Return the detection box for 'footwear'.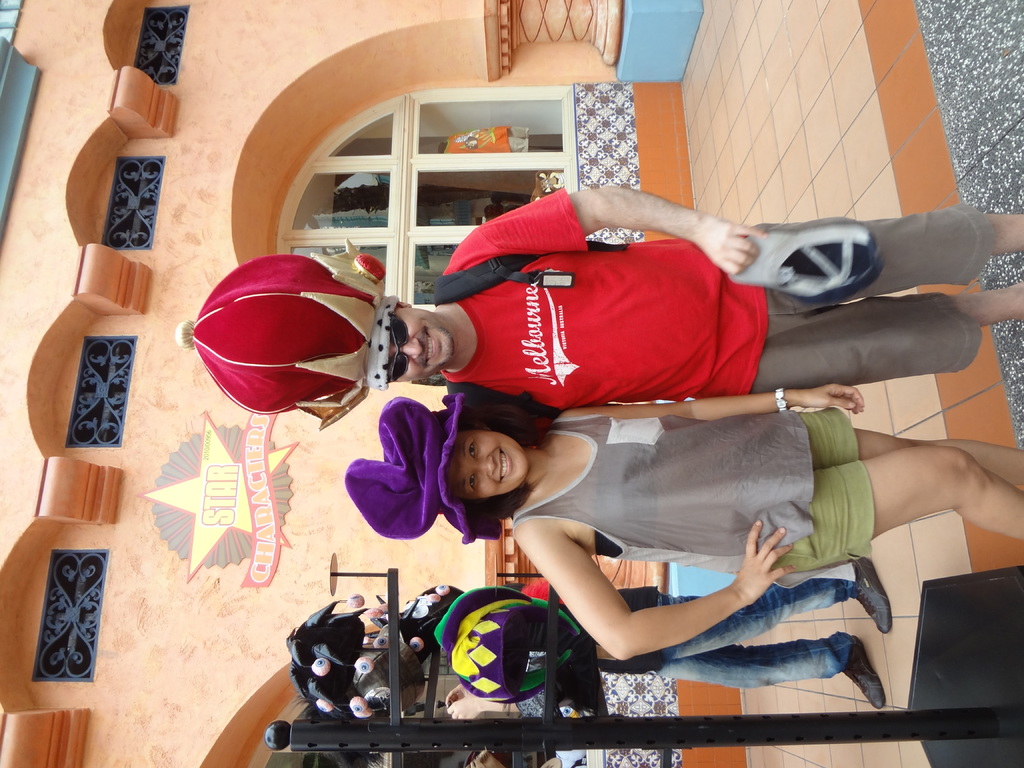
[x1=840, y1=639, x2=887, y2=712].
